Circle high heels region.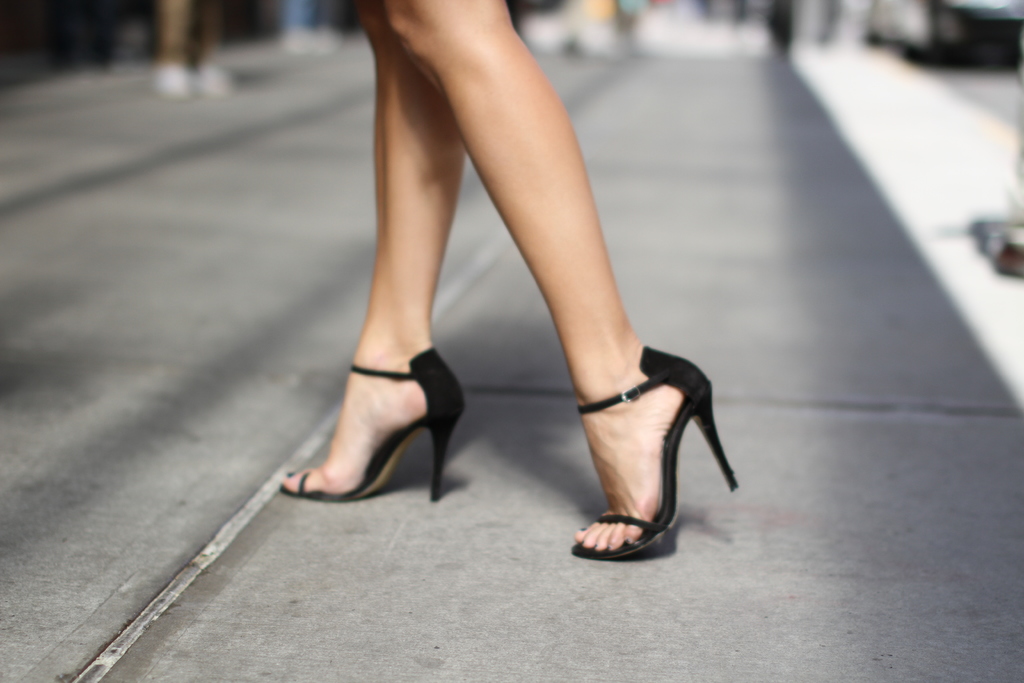
Region: [left=285, top=333, right=478, bottom=512].
